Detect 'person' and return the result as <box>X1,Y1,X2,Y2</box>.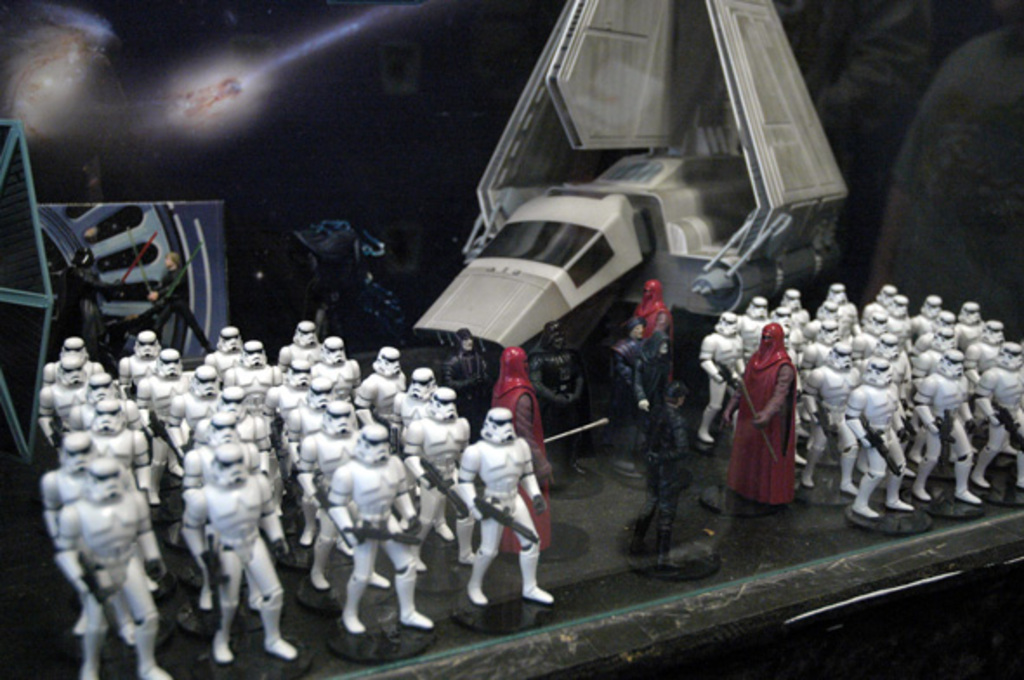
<box>632,281,673,385</box>.
